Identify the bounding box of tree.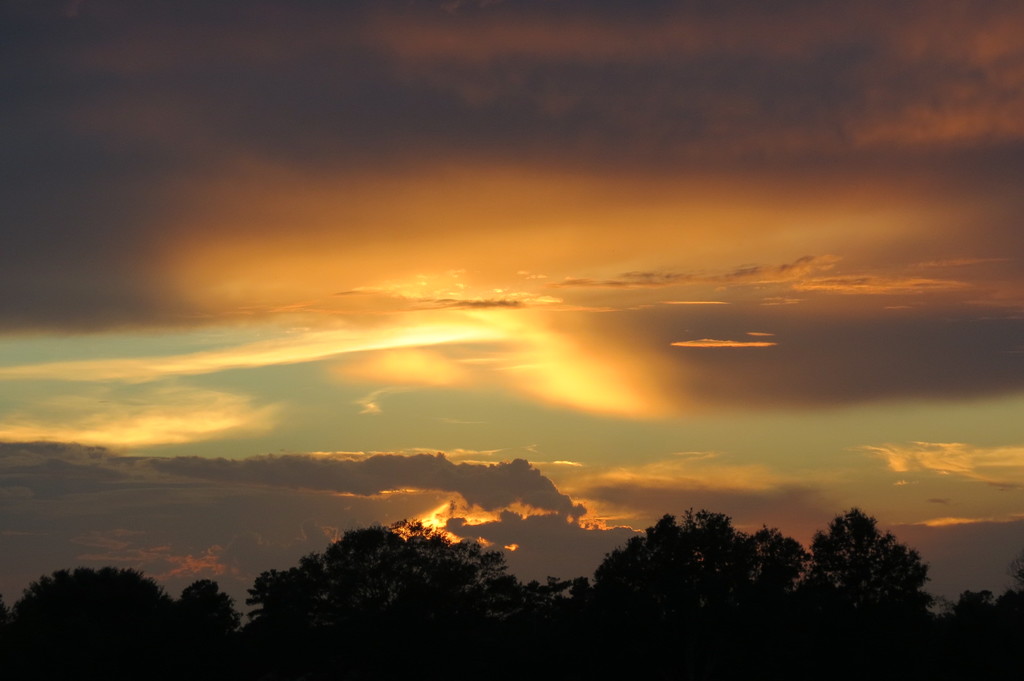
28/565/175/653.
